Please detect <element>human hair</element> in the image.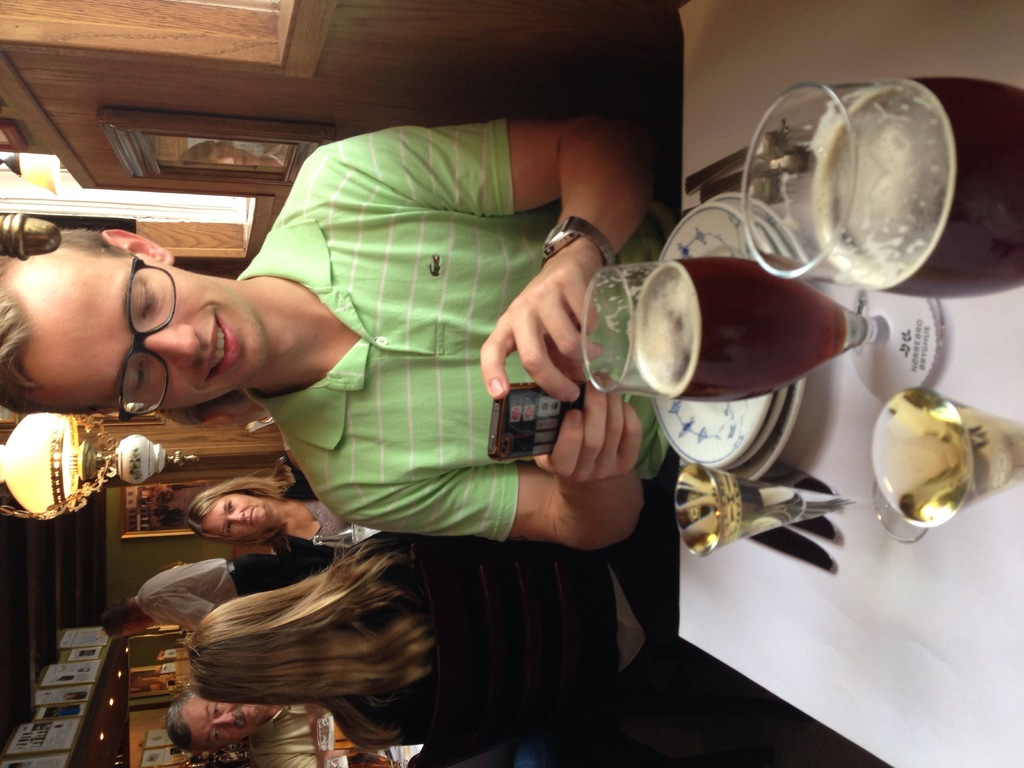
locate(185, 456, 293, 553).
